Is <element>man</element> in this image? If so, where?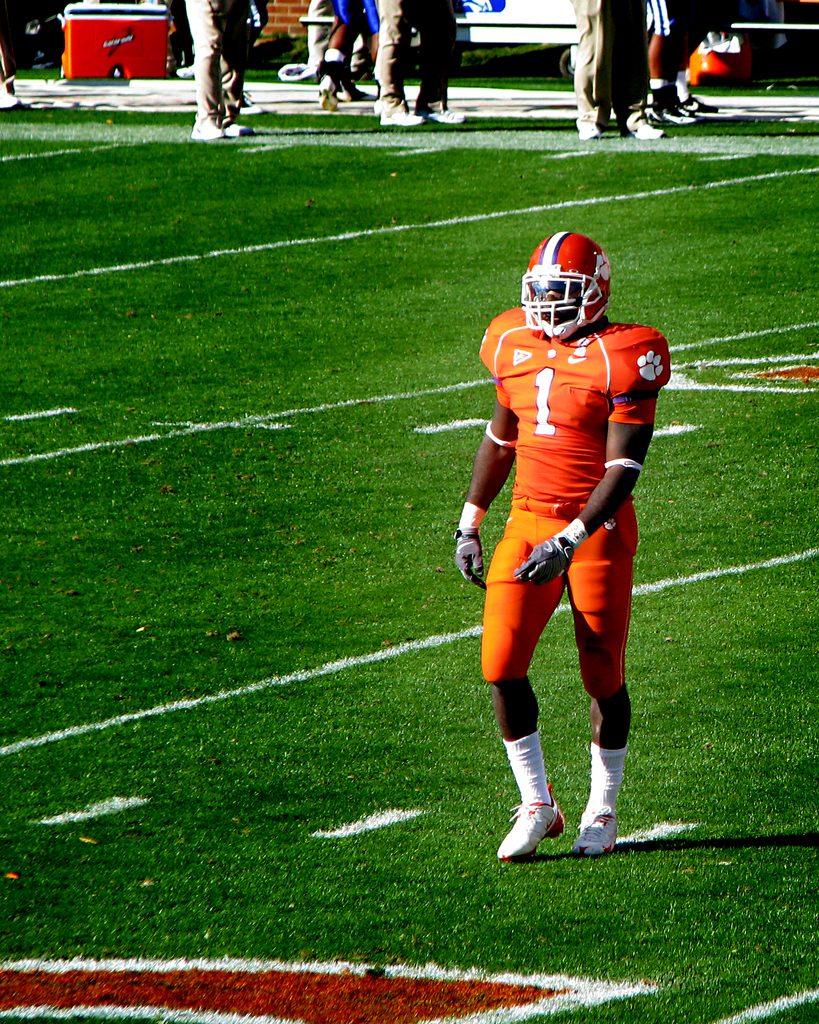
Yes, at l=637, t=0, r=724, b=127.
